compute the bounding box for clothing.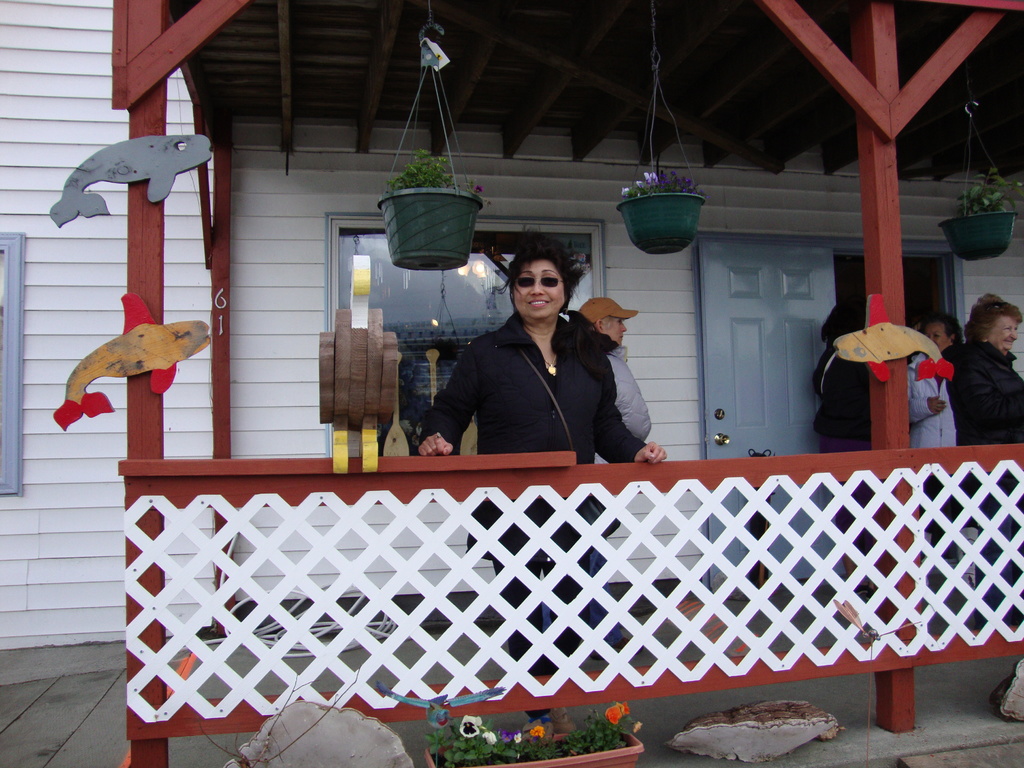
[393, 307, 622, 693].
